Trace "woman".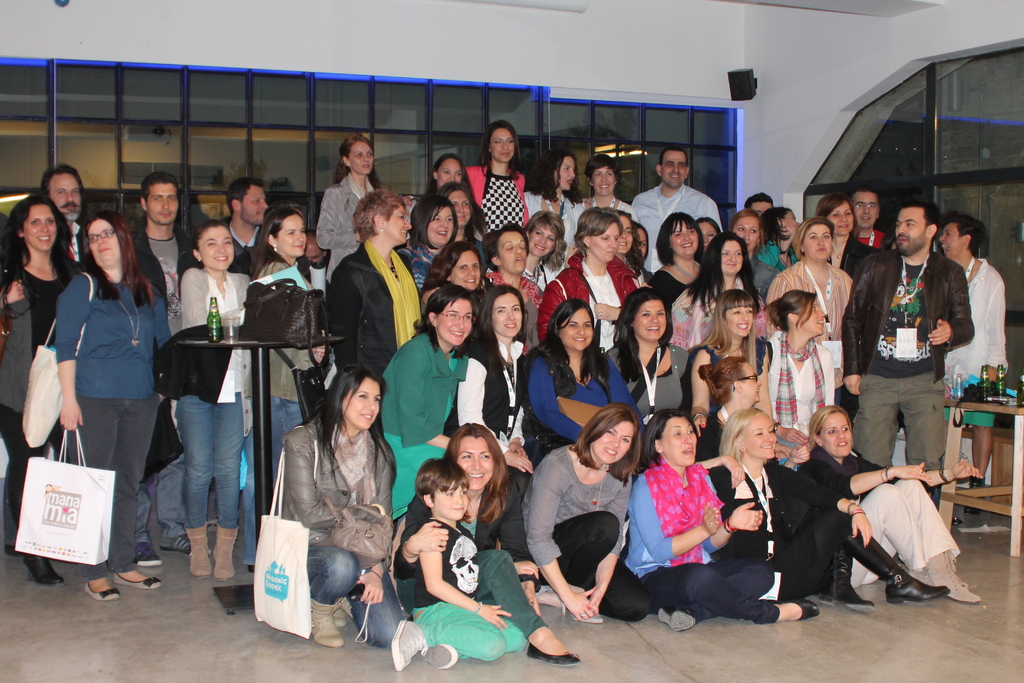
Traced to 706/407/950/614.
